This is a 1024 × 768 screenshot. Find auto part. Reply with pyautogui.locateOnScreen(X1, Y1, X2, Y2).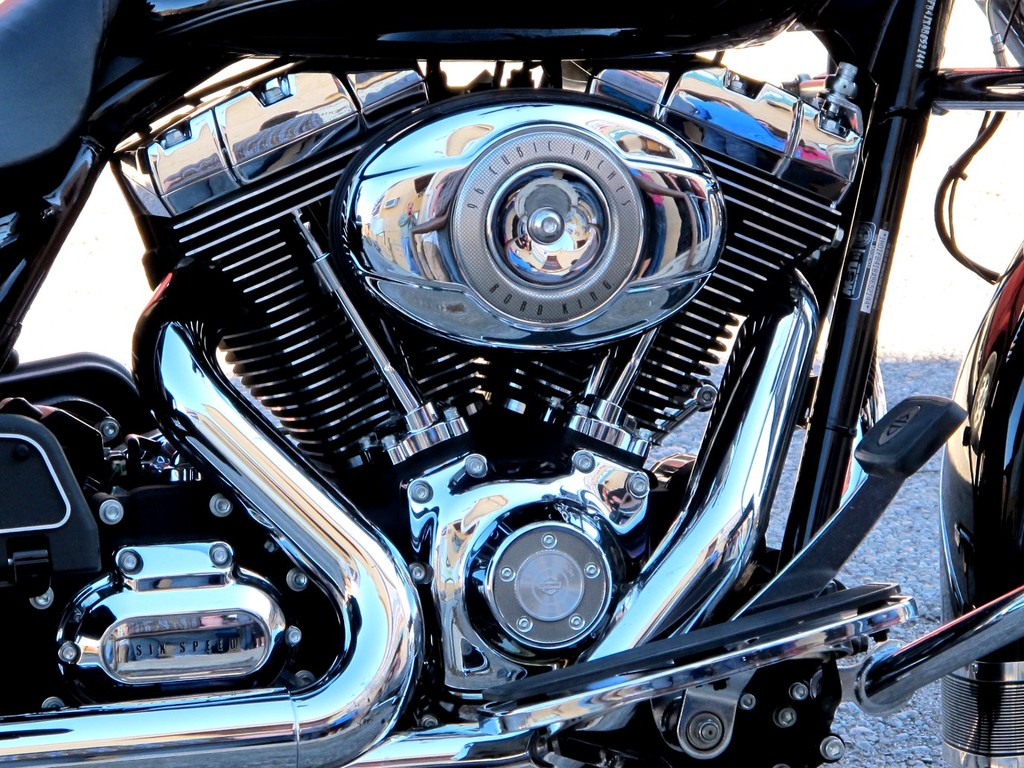
pyautogui.locateOnScreen(479, 519, 610, 652).
